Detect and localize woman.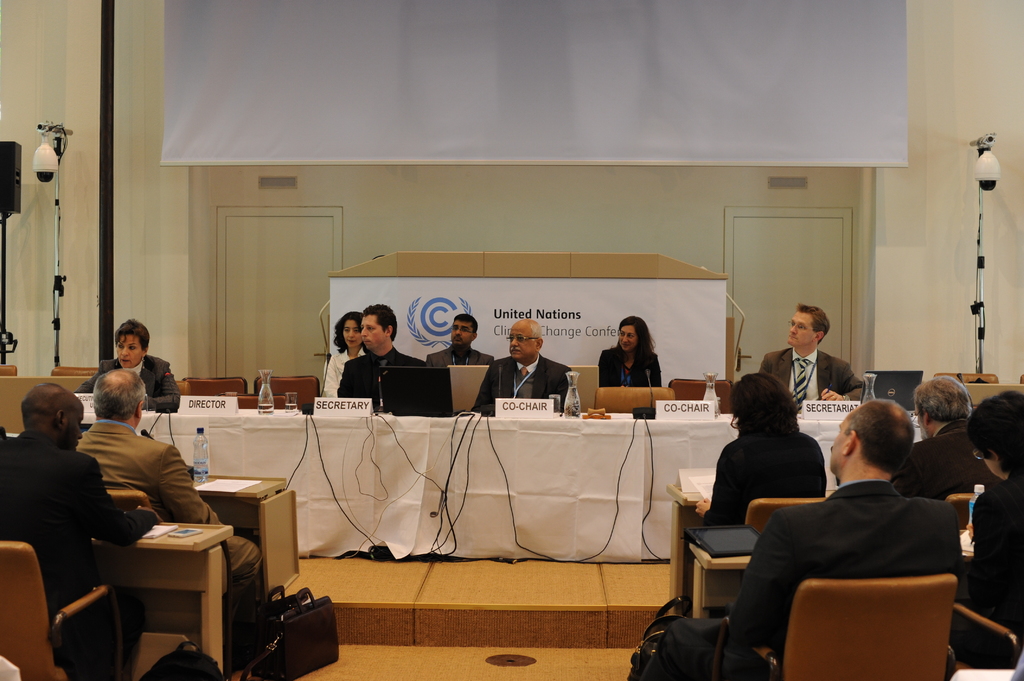
Localized at <box>81,318,181,410</box>.
